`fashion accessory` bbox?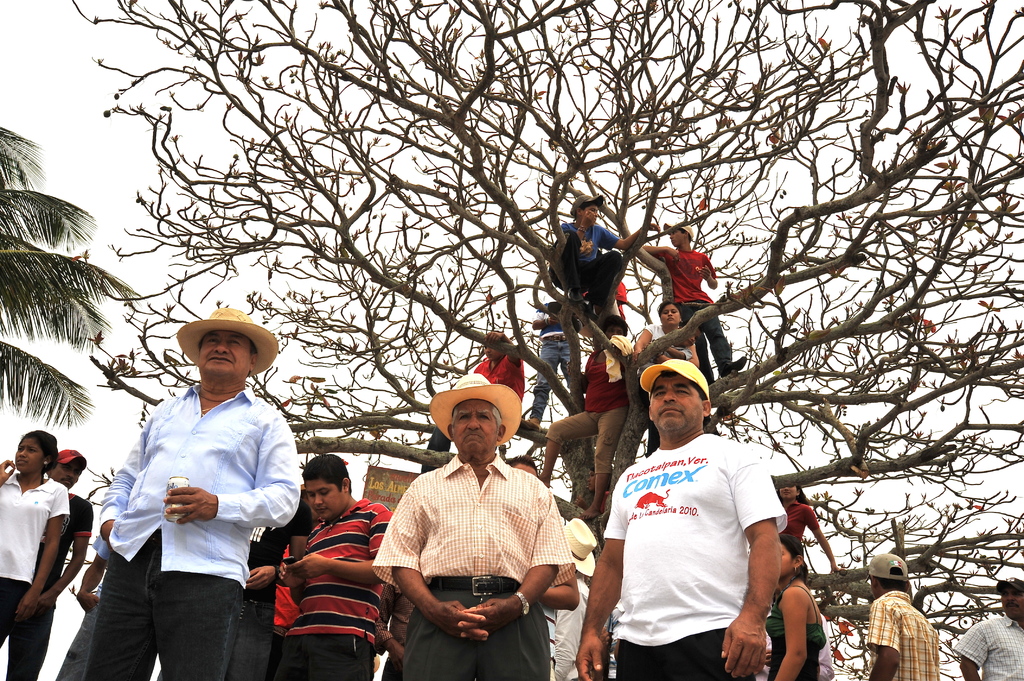
left=561, top=517, right=598, bottom=577
